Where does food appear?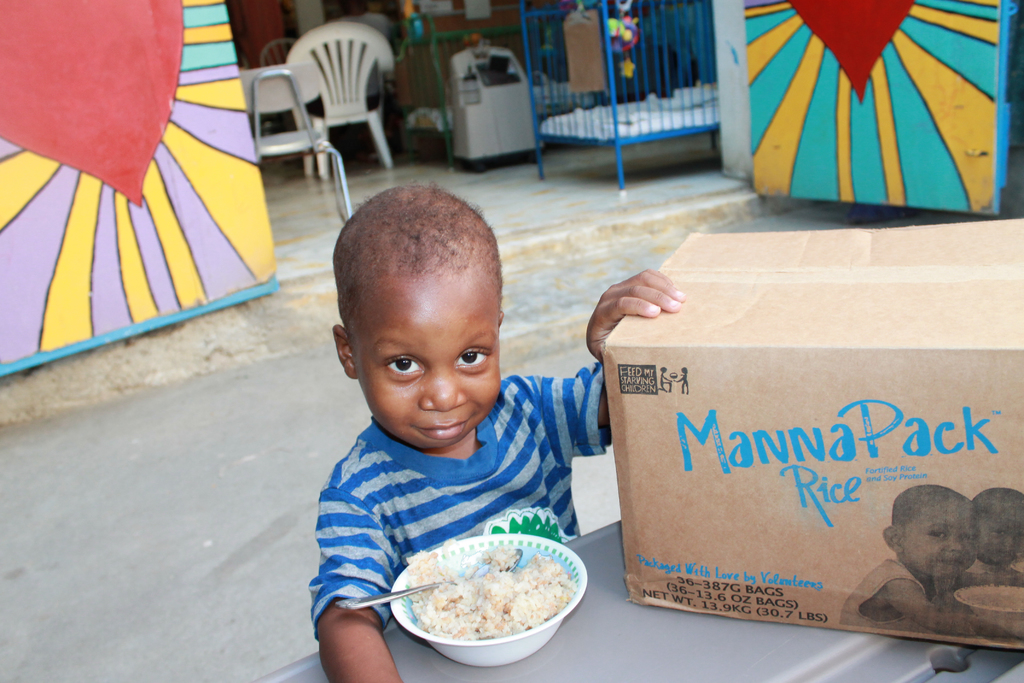
Appears at (x1=403, y1=529, x2=584, y2=664).
